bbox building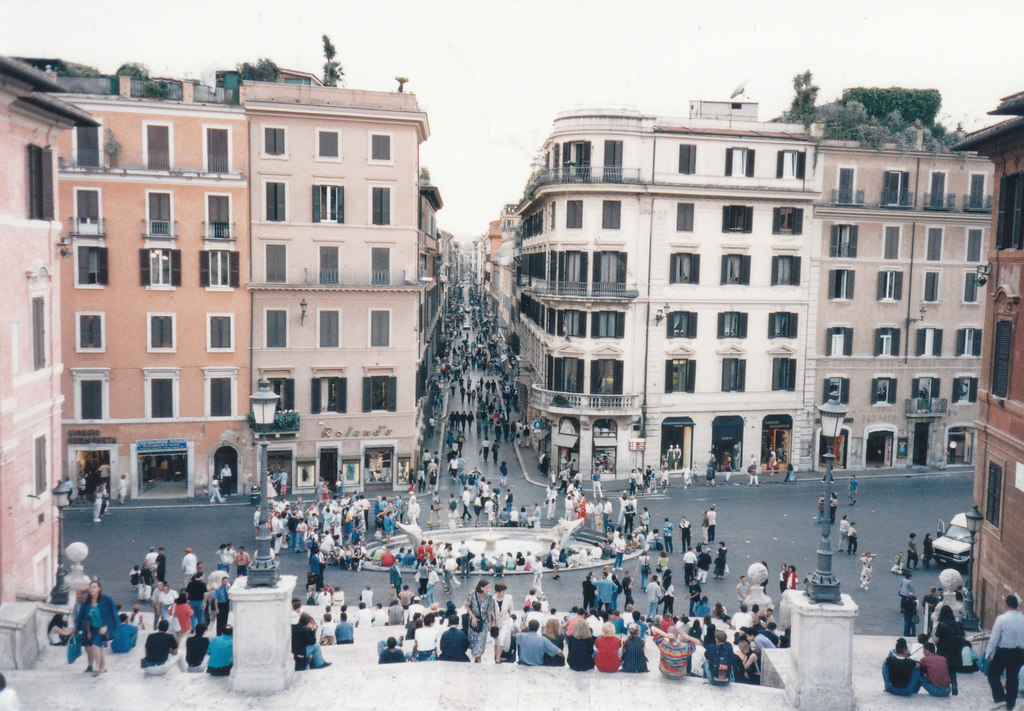
950/89/1023/645
